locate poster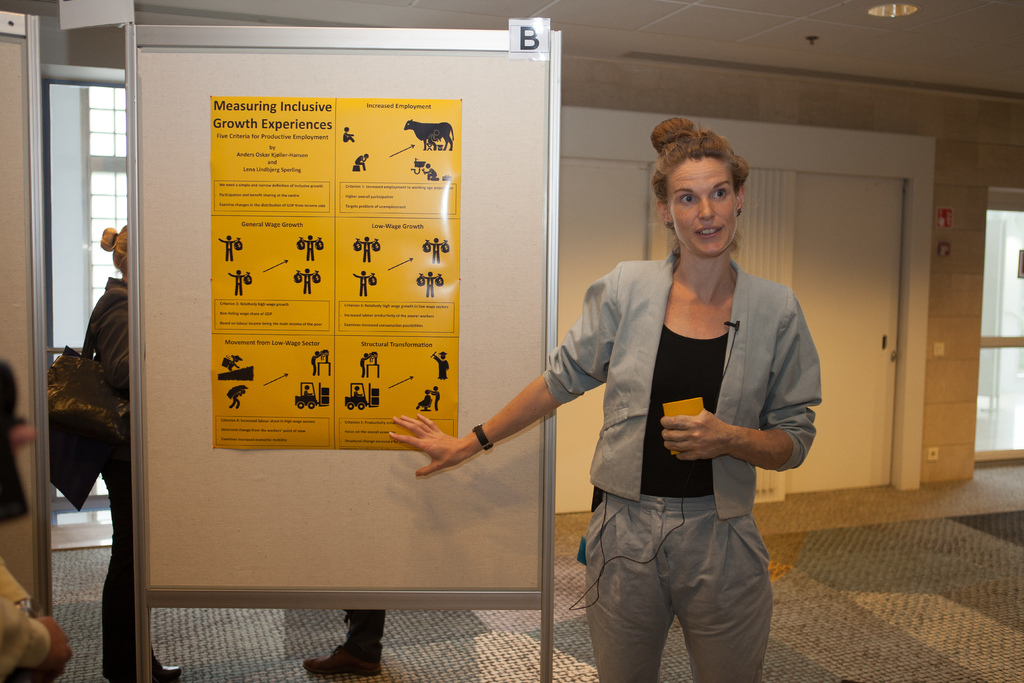
bbox(209, 96, 458, 457)
